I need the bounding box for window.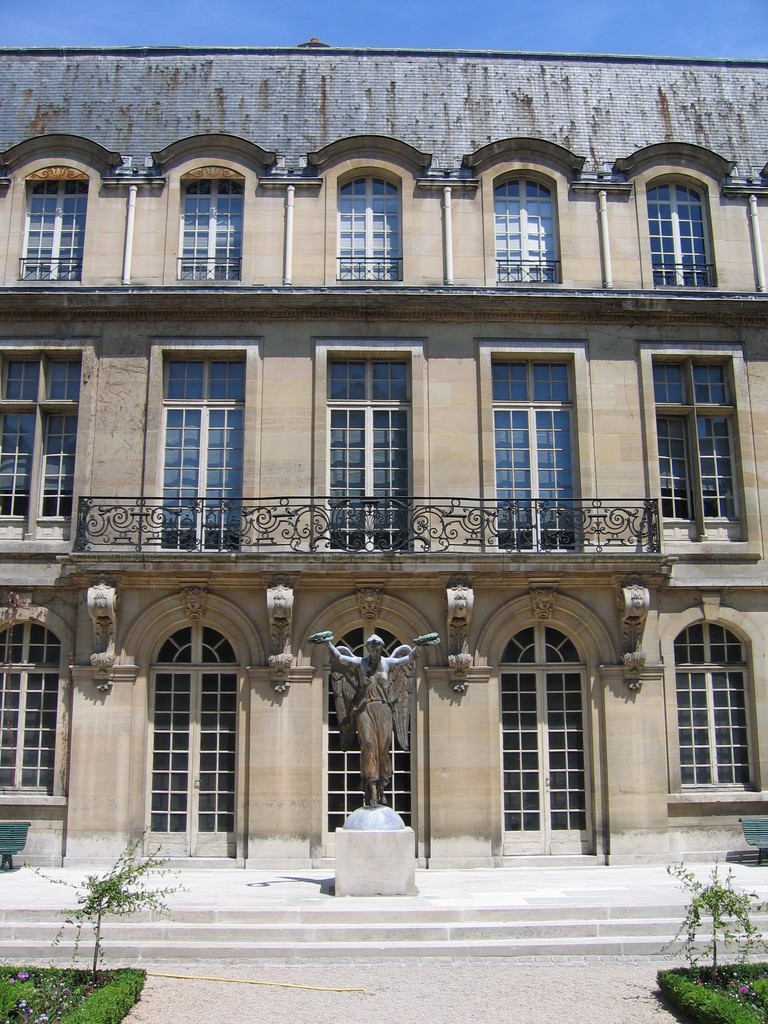
Here it is: 681,618,754,798.
